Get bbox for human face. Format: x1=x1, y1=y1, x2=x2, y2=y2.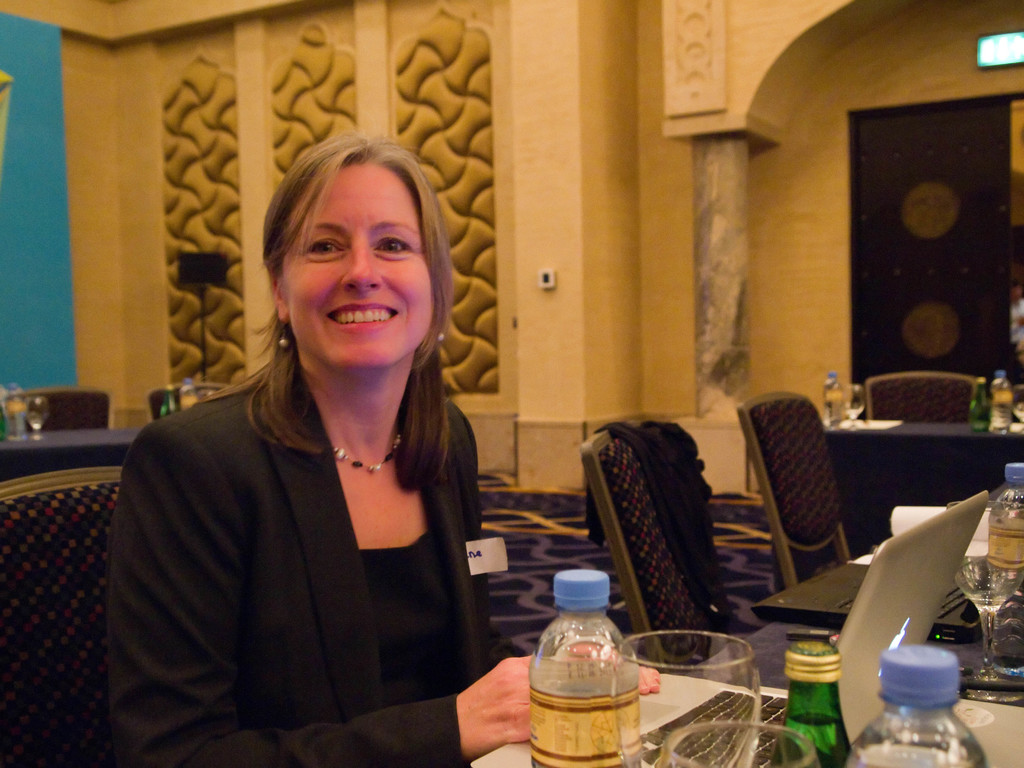
x1=282, y1=156, x2=427, y2=374.
